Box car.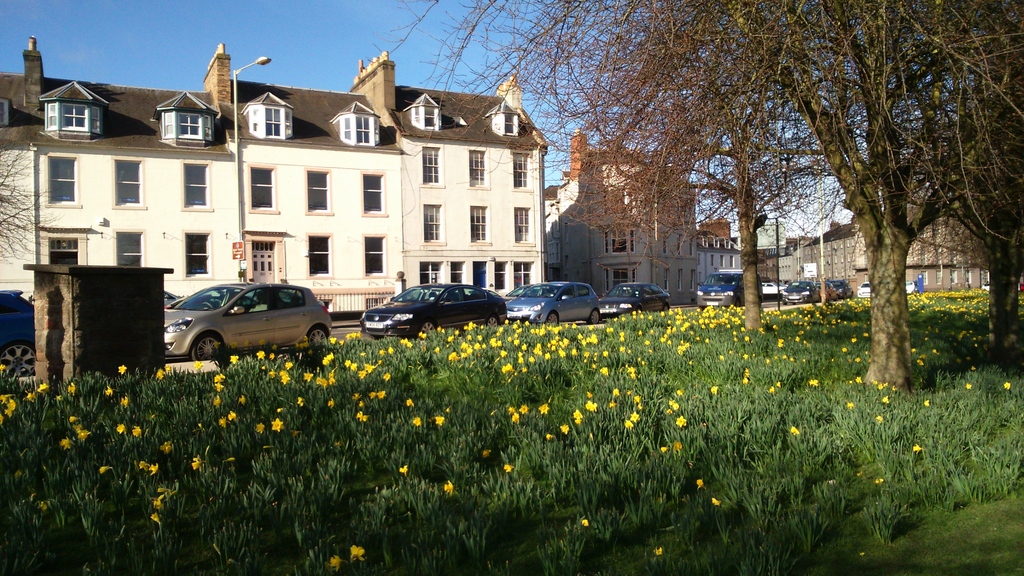
859 281 870 299.
